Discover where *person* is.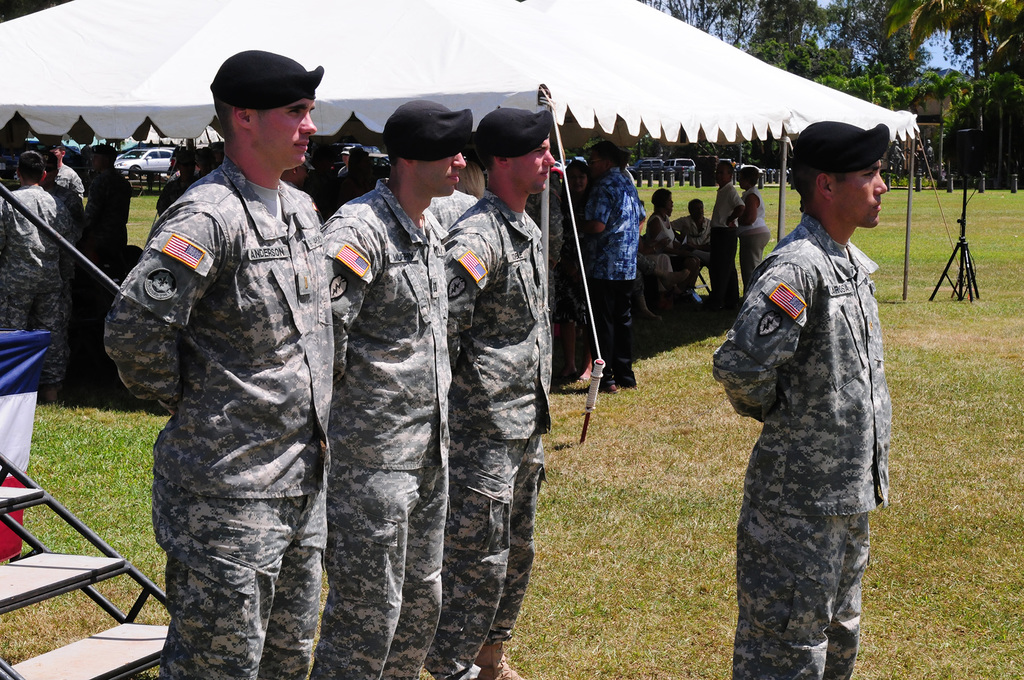
Discovered at {"left": 0, "top": 148, "right": 86, "bottom": 407}.
